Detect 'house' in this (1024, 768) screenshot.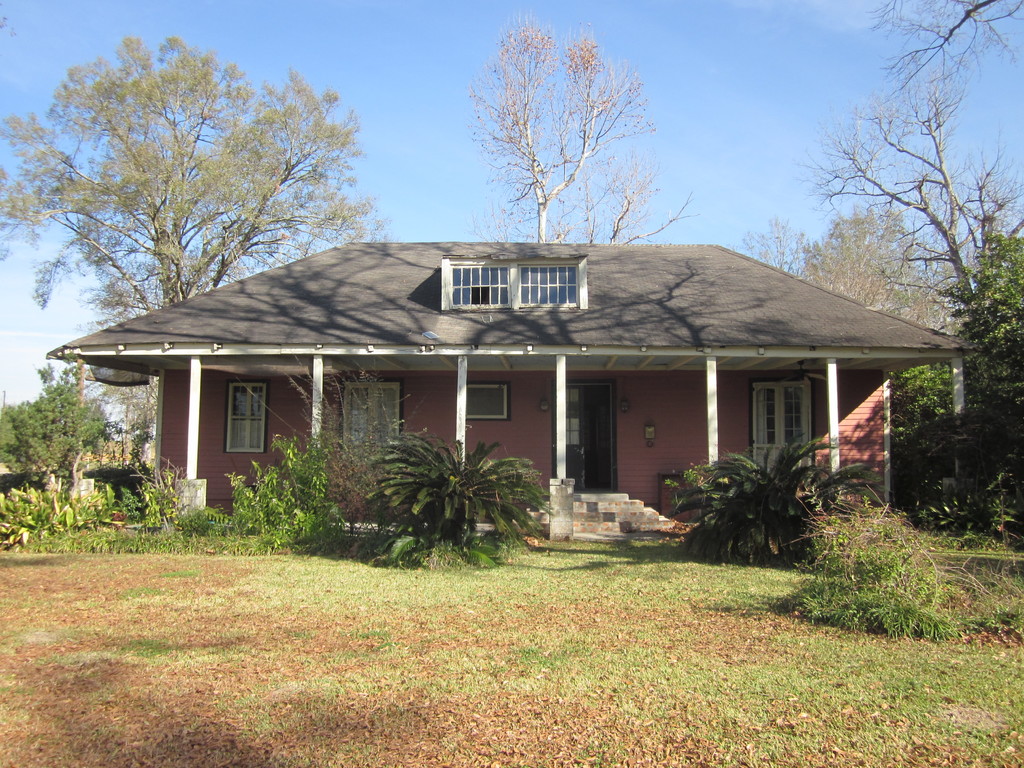
Detection: (68, 193, 939, 558).
